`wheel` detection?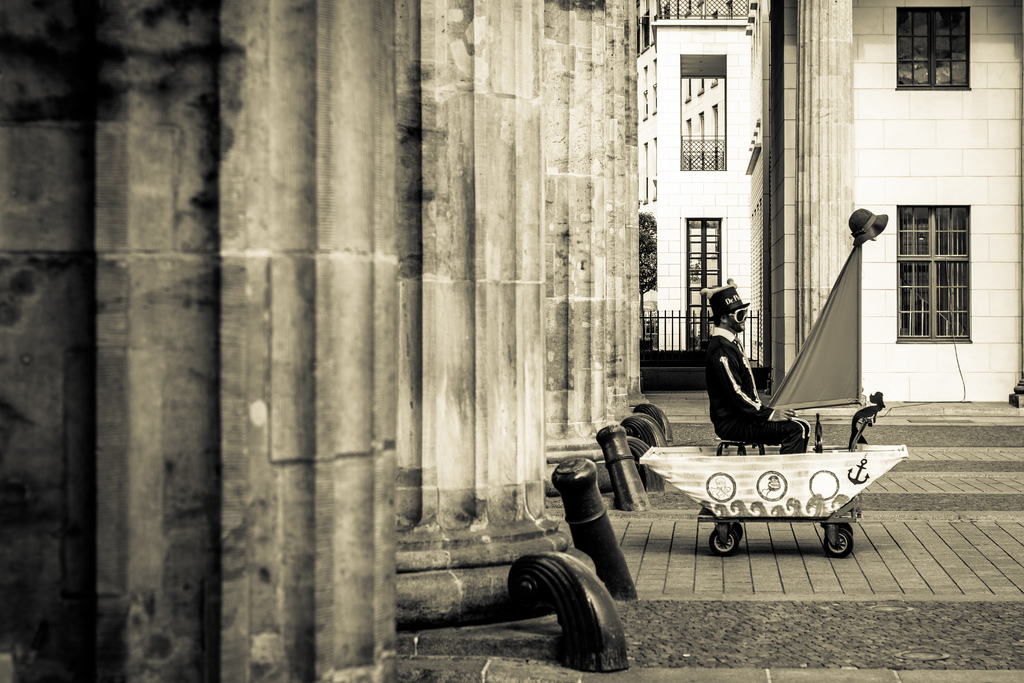
bbox=(825, 530, 851, 556)
